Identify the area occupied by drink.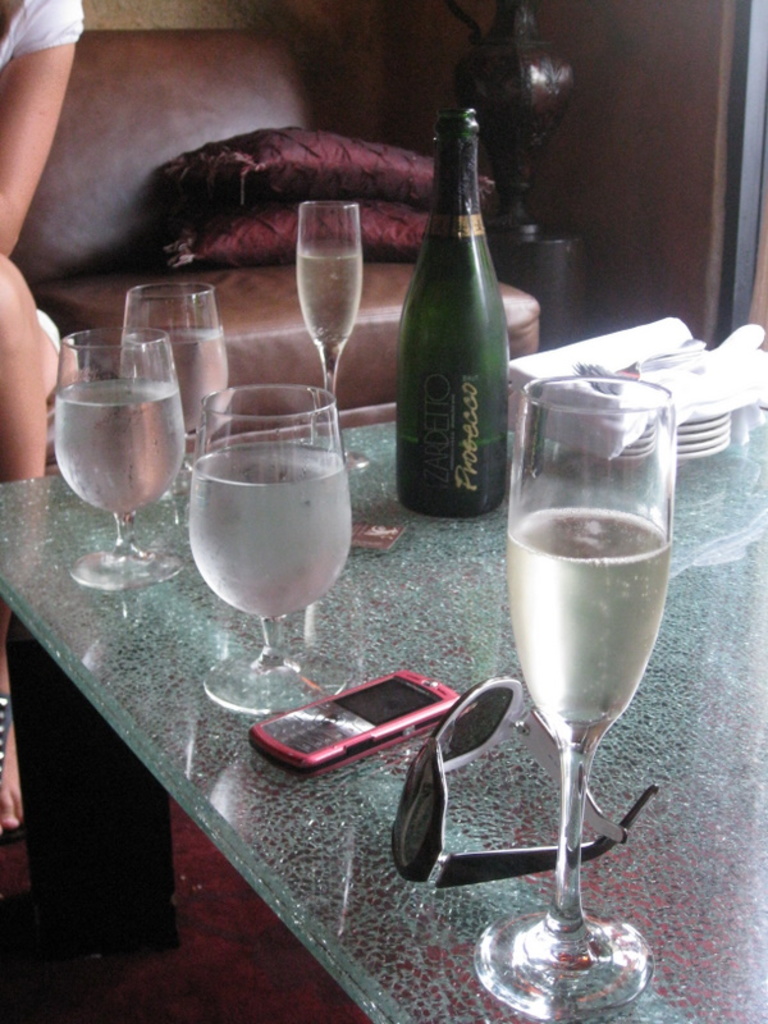
Area: 119, 332, 232, 431.
